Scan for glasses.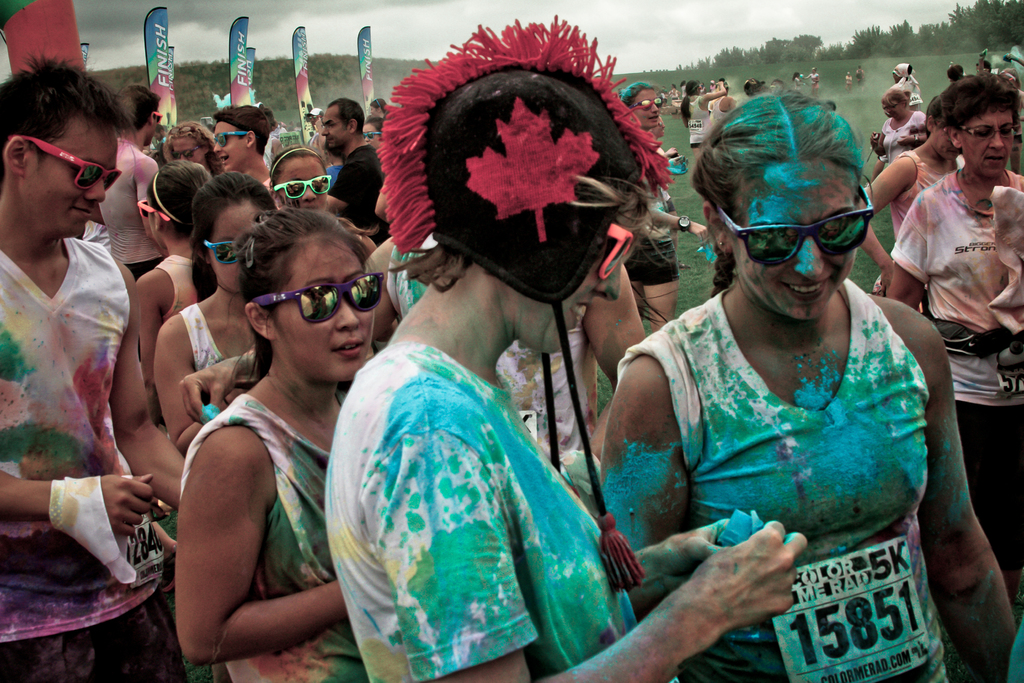
Scan result: left=10, top=133, right=128, bottom=186.
